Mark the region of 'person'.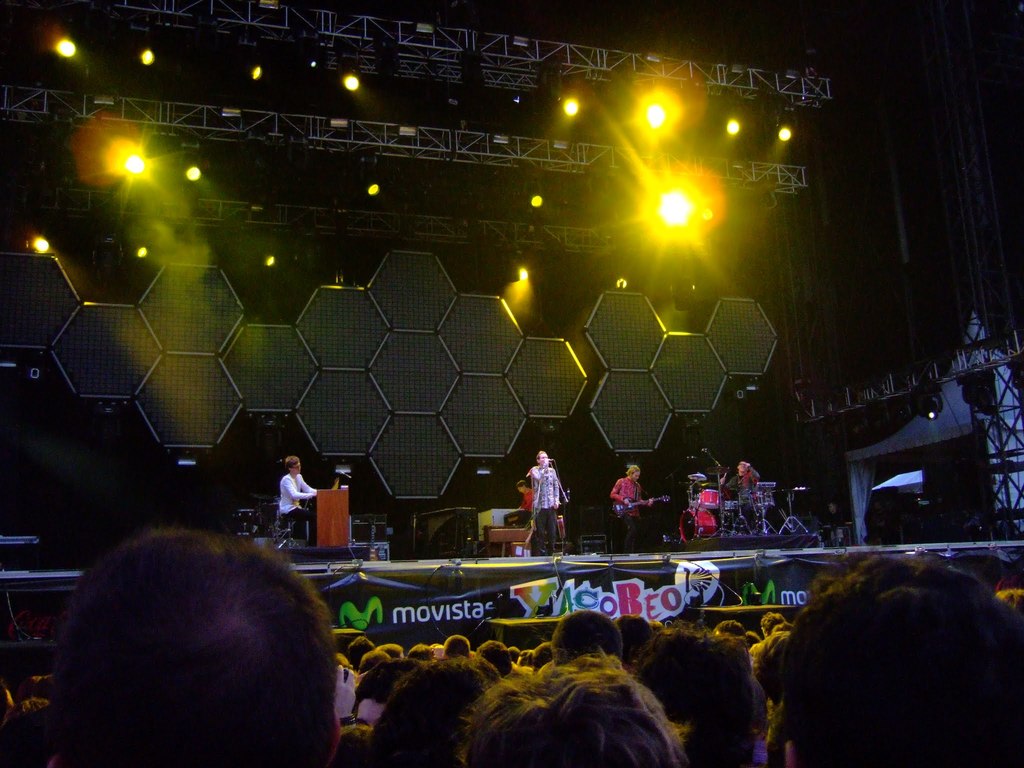
Region: Rect(531, 450, 562, 557).
